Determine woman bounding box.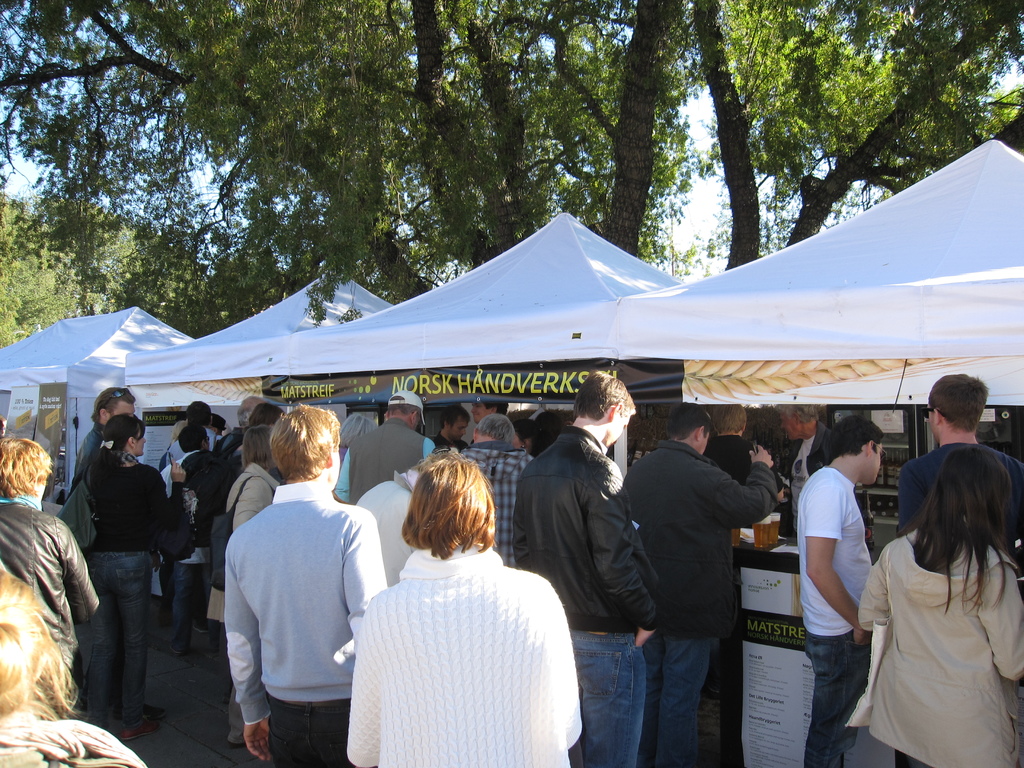
Determined: crop(848, 437, 1014, 767).
